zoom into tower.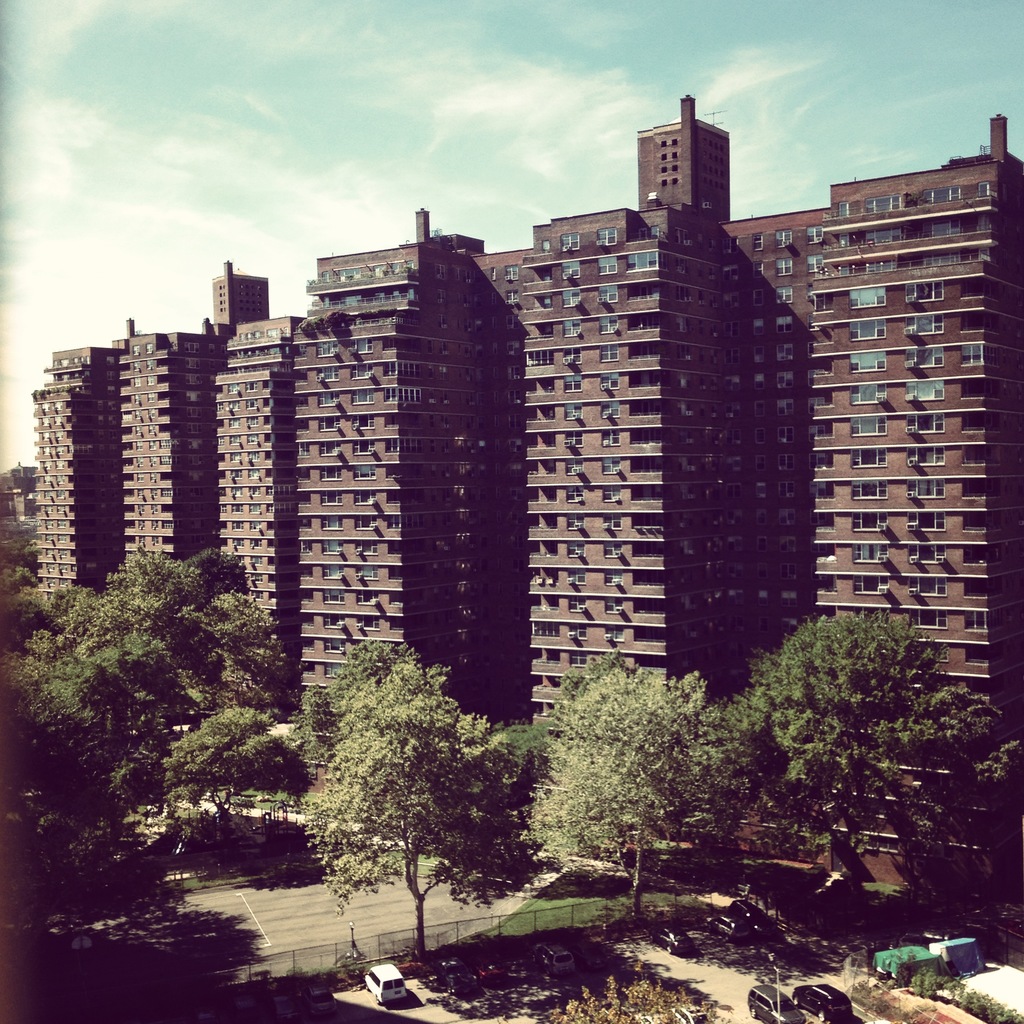
Zoom target: box(518, 94, 737, 720).
